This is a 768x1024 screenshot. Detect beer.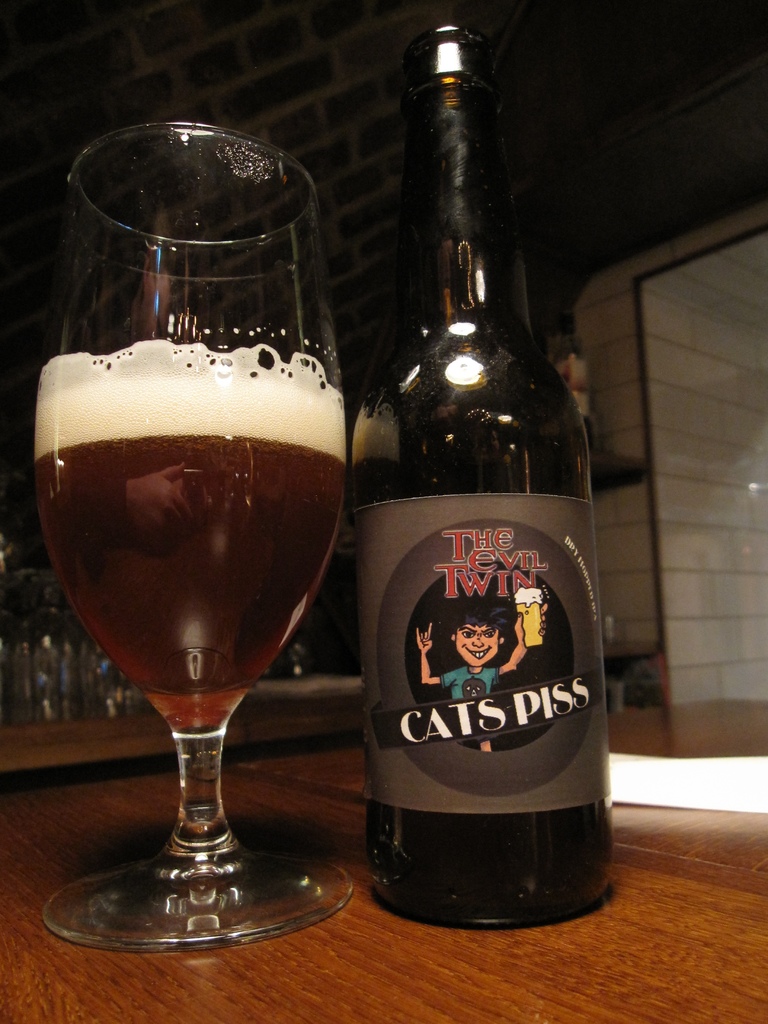
(x1=35, y1=120, x2=339, y2=718).
